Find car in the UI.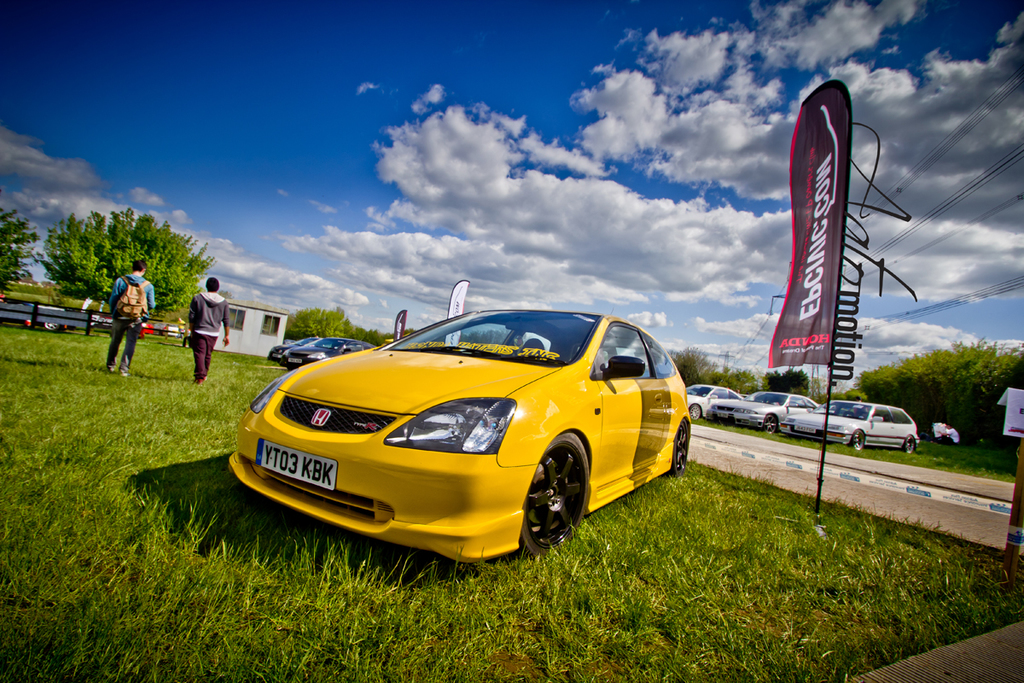
UI element at 686,382,753,425.
